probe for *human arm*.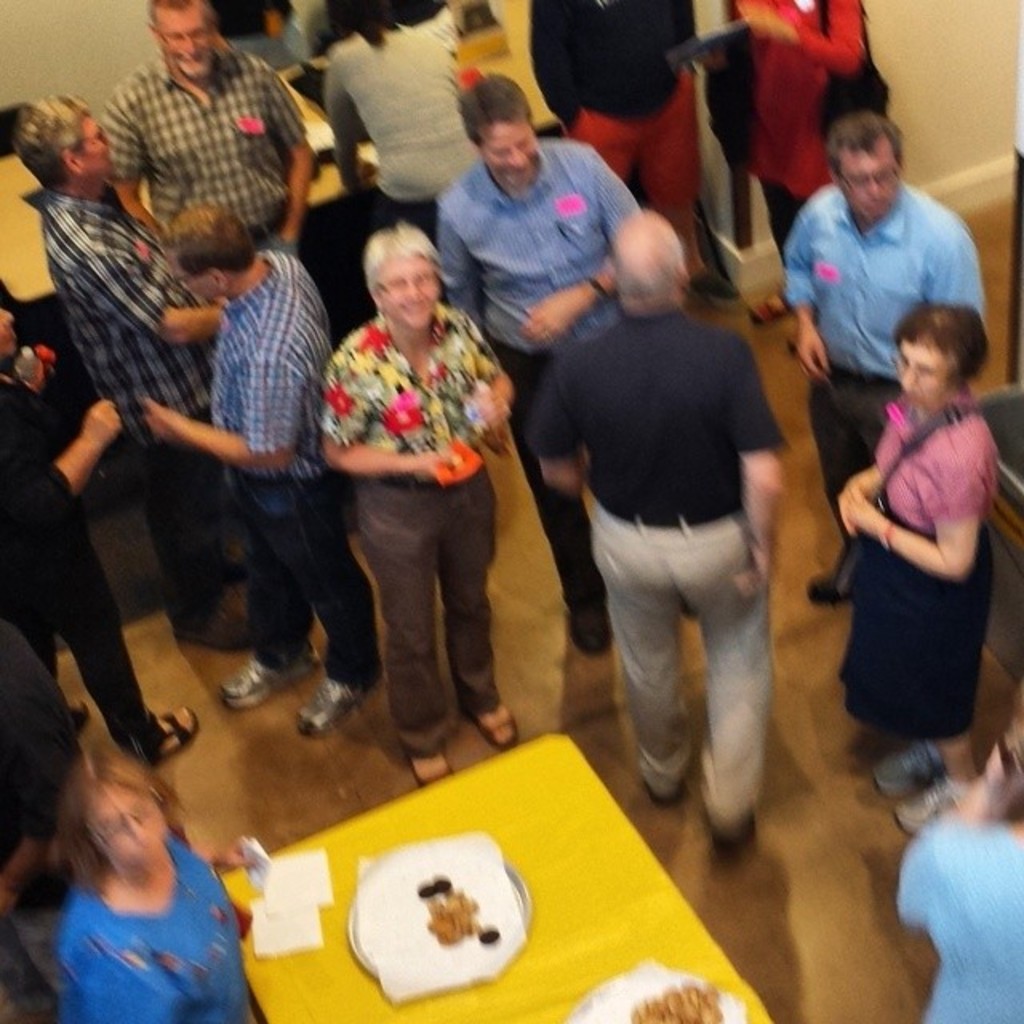
Probe result: select_region(178, 824, 262, 883).
